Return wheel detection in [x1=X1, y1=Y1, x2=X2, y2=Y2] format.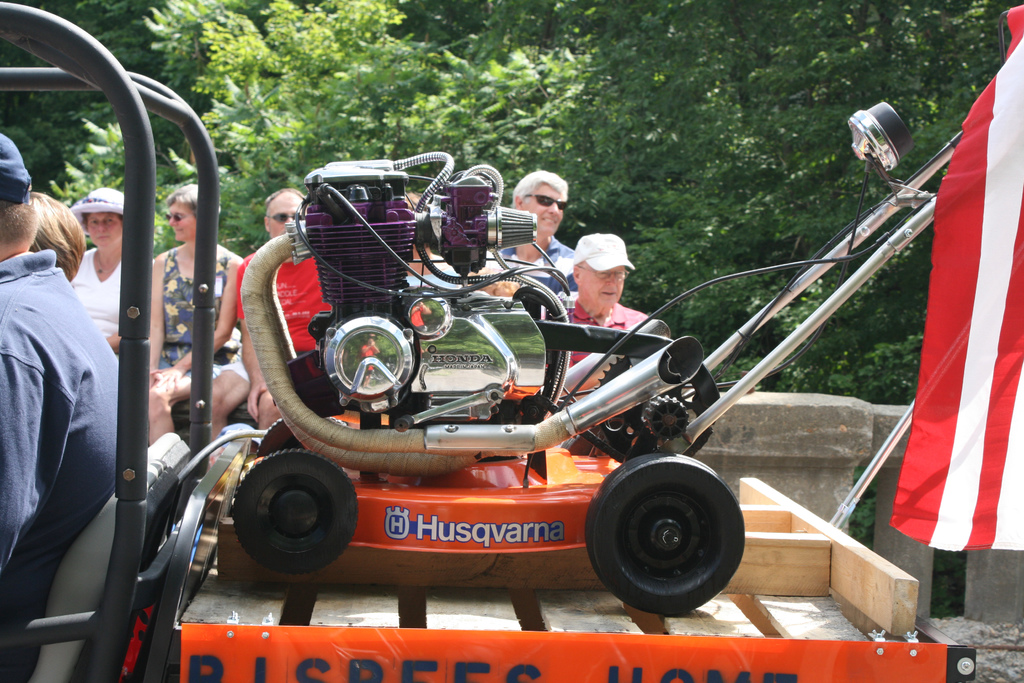
[x1=586, y1=460, x2=744, y2=623].
